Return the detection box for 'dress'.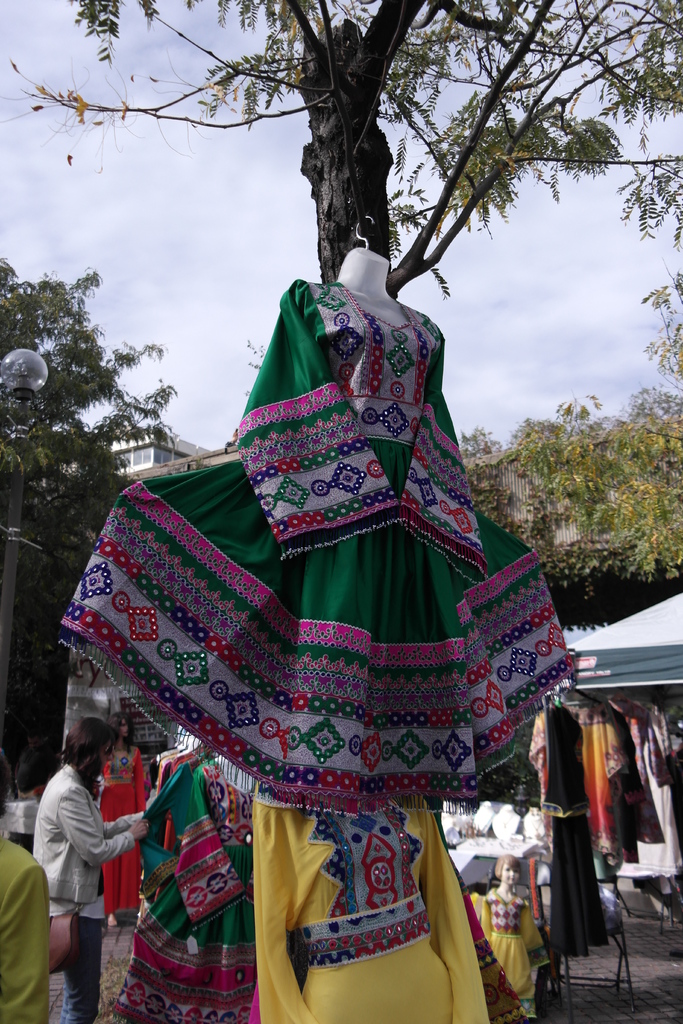
<bbox>254, 783, 492, 1023</bbox>.
